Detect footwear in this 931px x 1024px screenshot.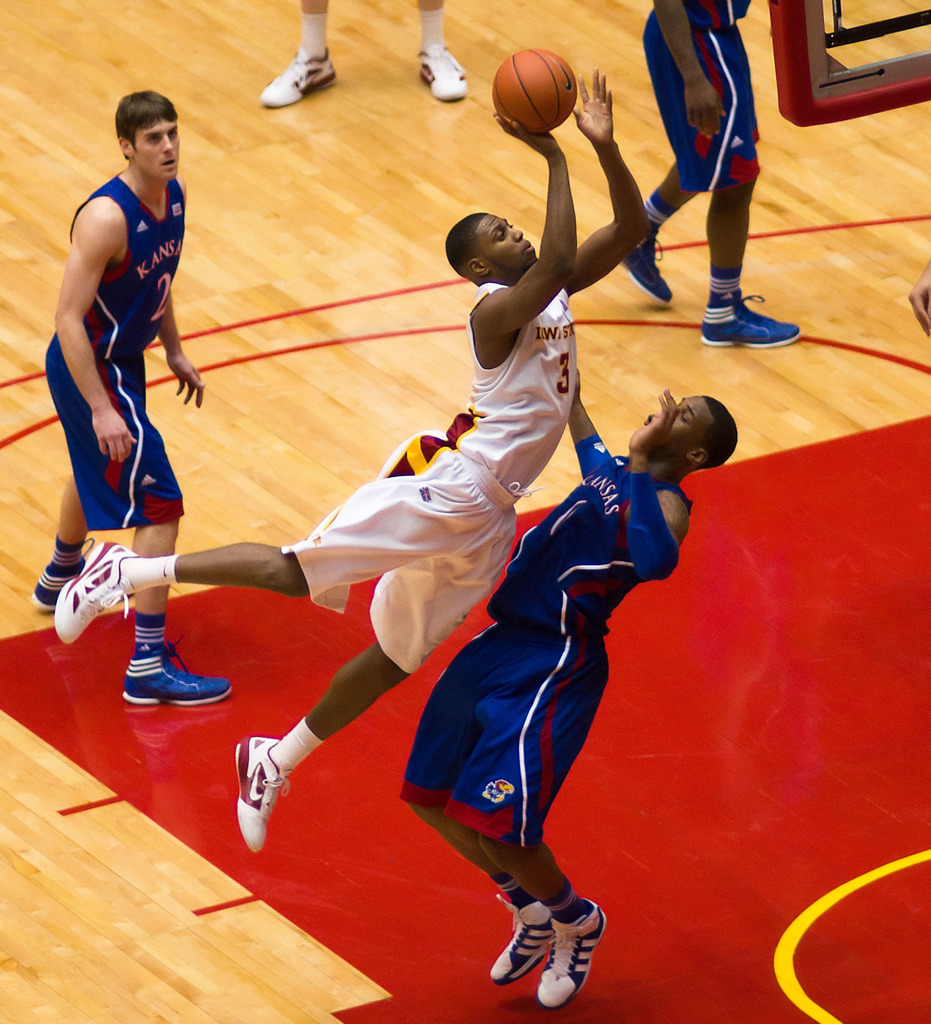
Detection: {"left": 542, "top": 896, "right": 606, "bottom": 1010}.
